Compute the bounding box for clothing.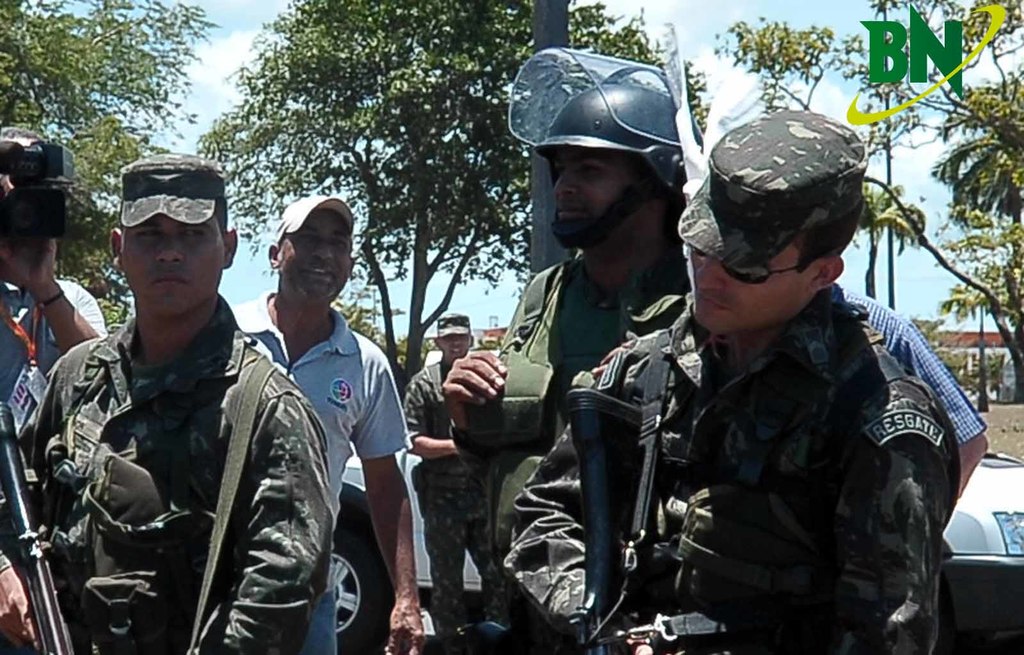
detection(28, 293, 335, 654).
